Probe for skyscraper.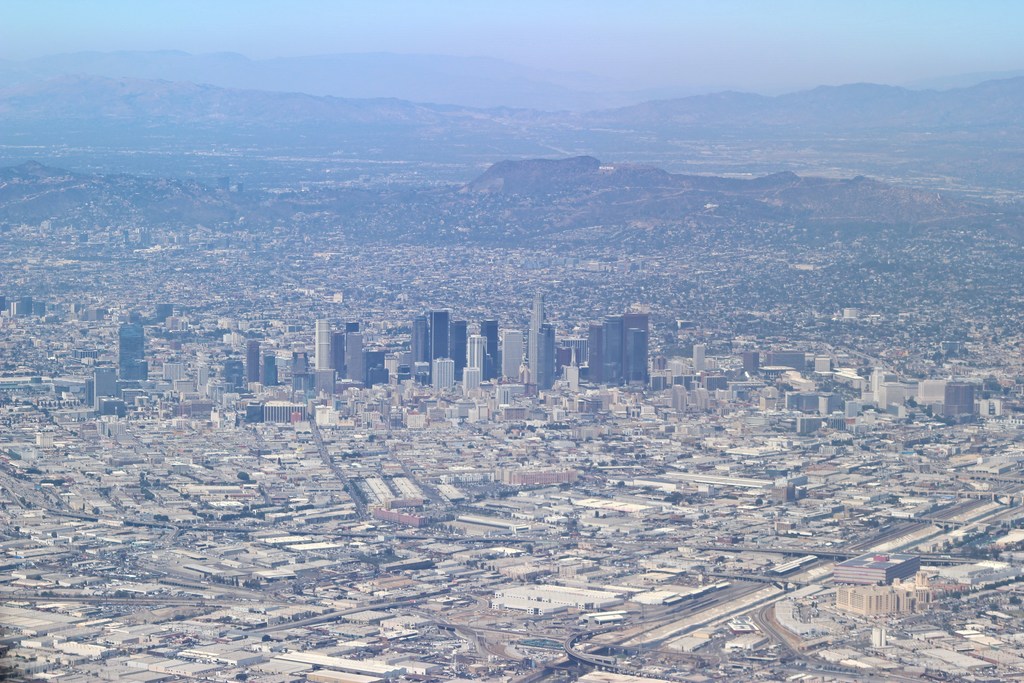
Probe result: bbox=[248, 338, 276, 385].
